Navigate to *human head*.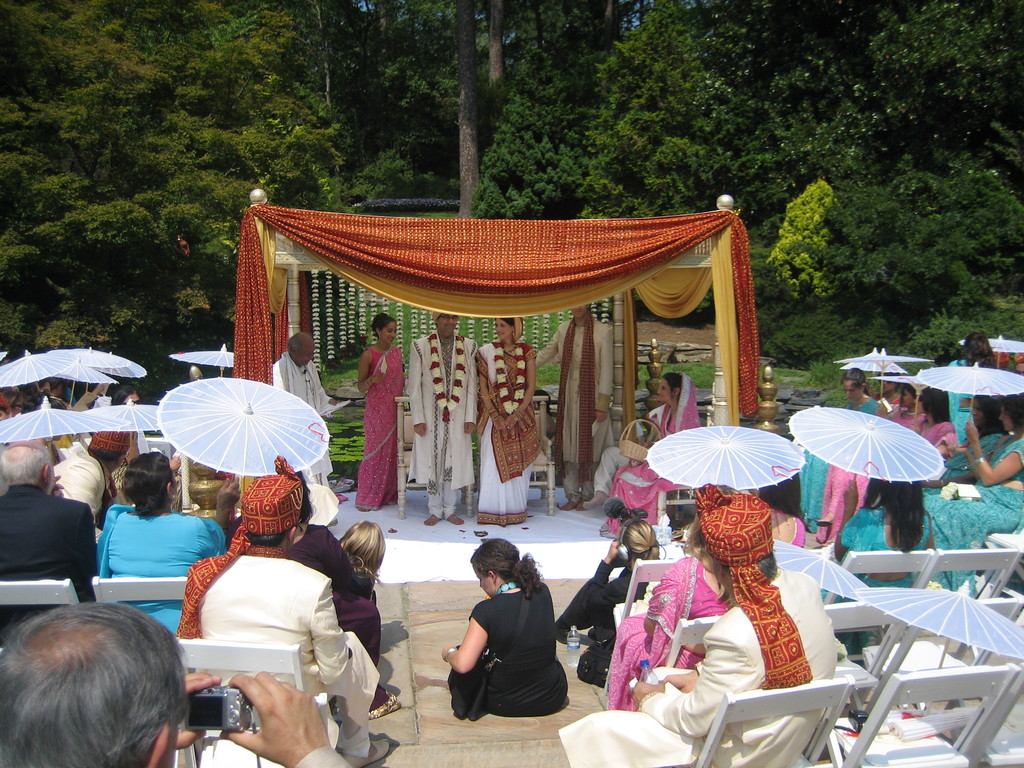
Navigation target: <box>707,492,781,586</box>.
